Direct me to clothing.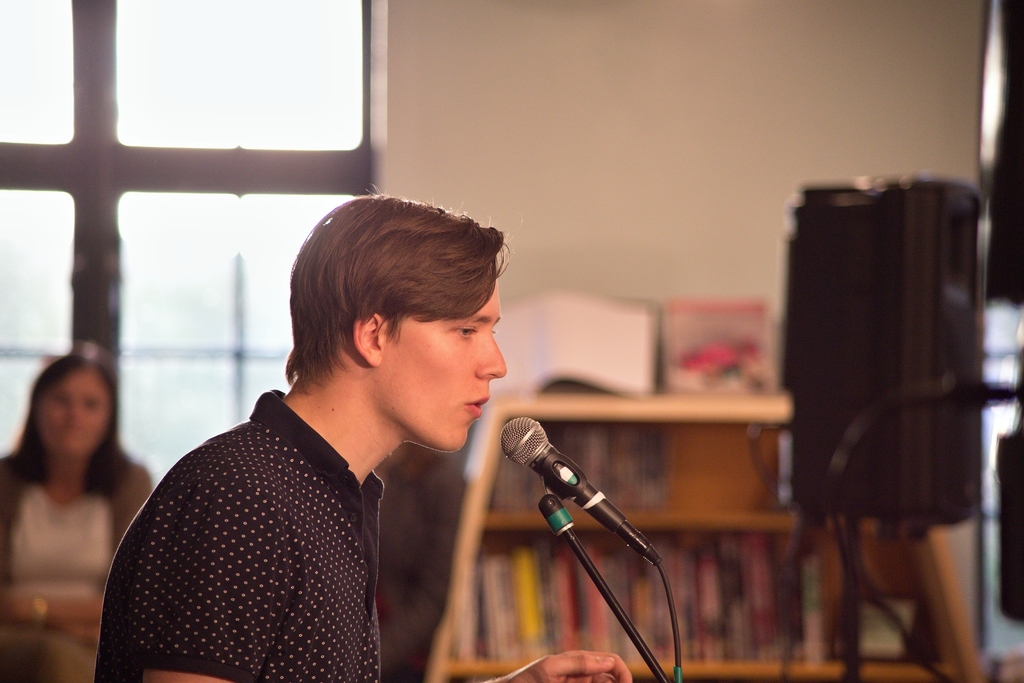
Direction: rect(0, 450, 154, 682).
